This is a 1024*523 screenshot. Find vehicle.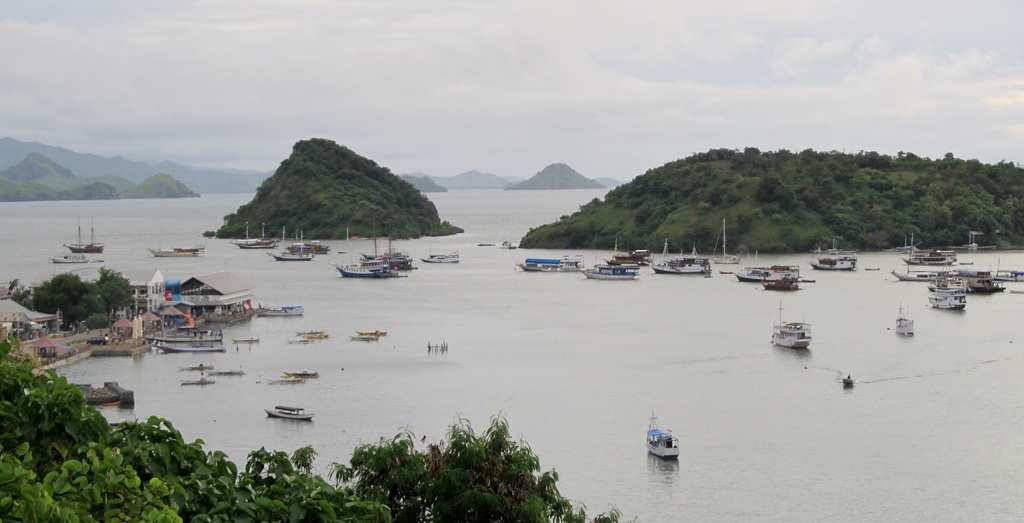
Bounding box: crop(284, 373, 324, 380).
